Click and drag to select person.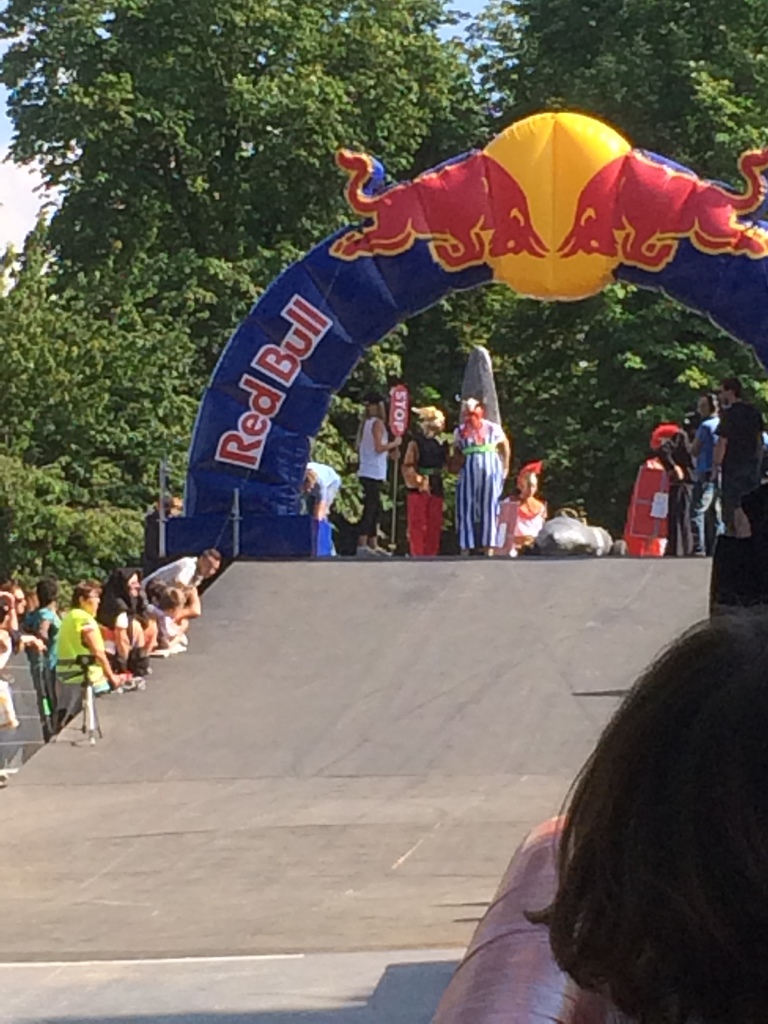
Selection: x1=352 y1=397 x2=401 y2=561.
